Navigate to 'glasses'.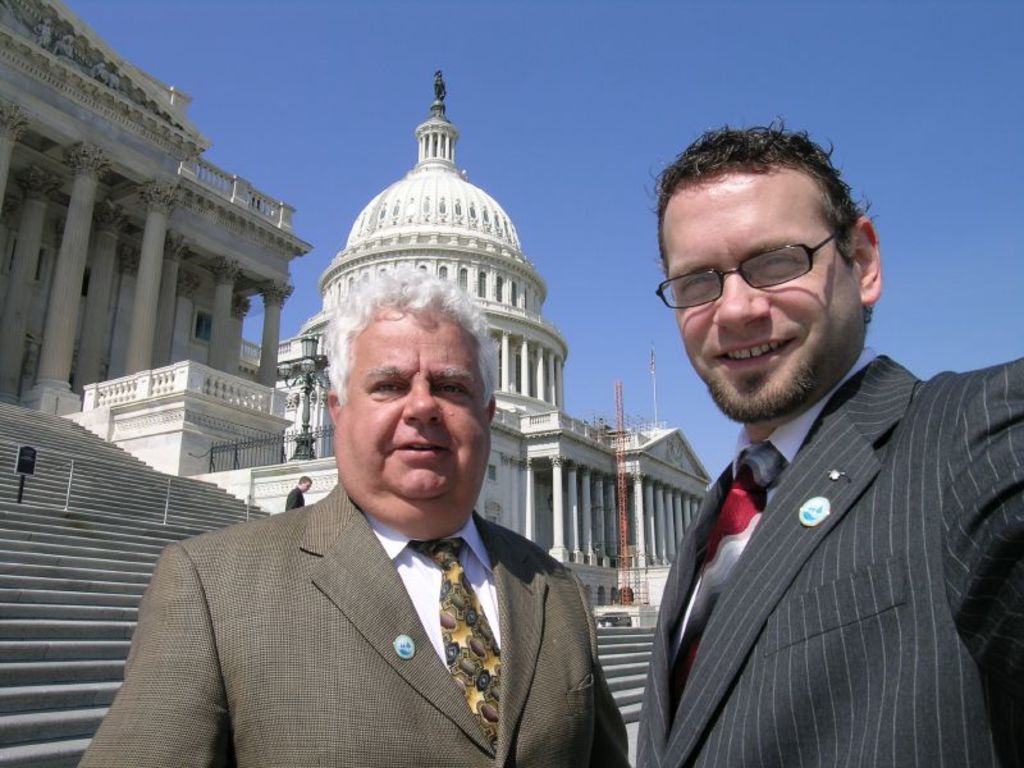
Navigation target: [654, 224, 850, 311].
